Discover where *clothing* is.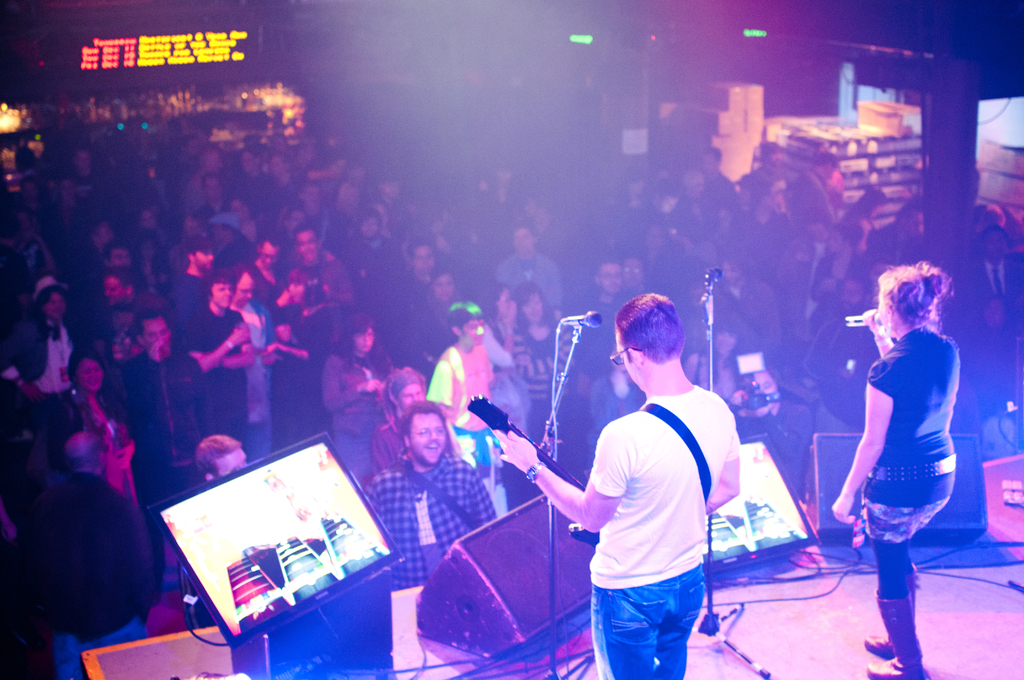
Discovered at [x1=483, y1=244, x2=569, y2=311].
